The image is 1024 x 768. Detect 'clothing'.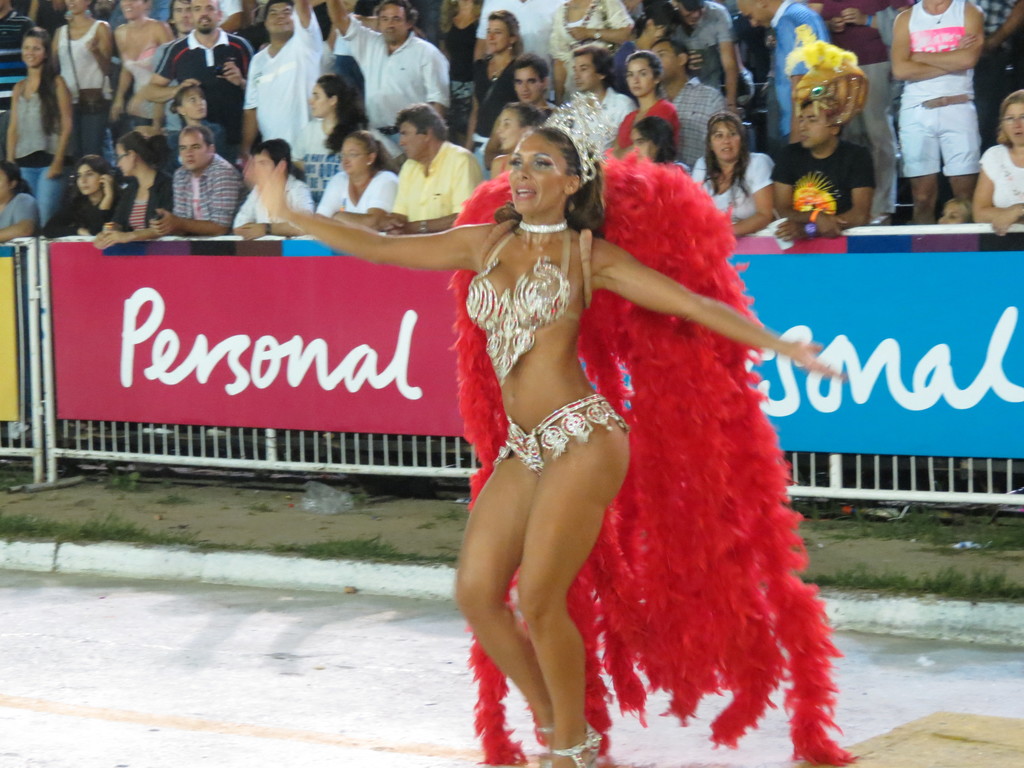
Detection: 36/188/113/244.
